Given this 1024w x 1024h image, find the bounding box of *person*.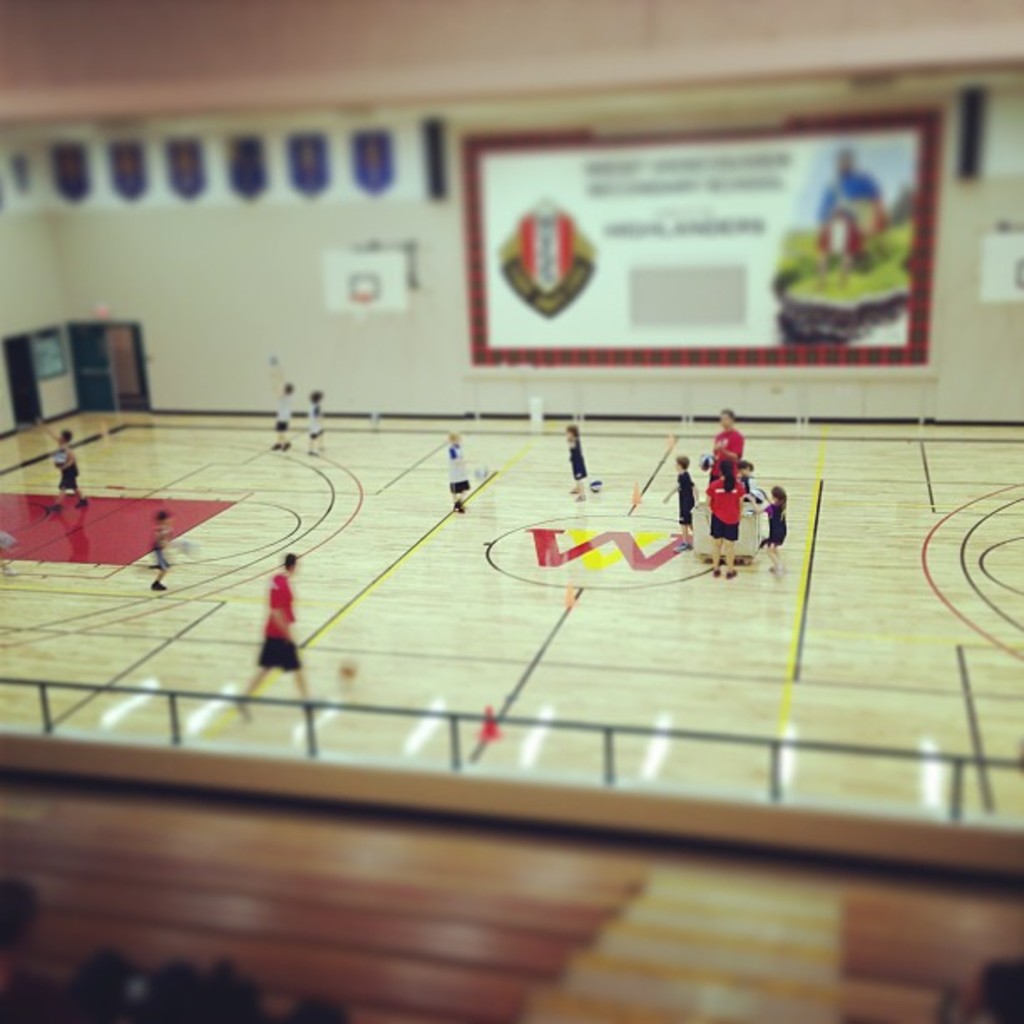
[x1=661, y1=457, x2=699, y2=552].
